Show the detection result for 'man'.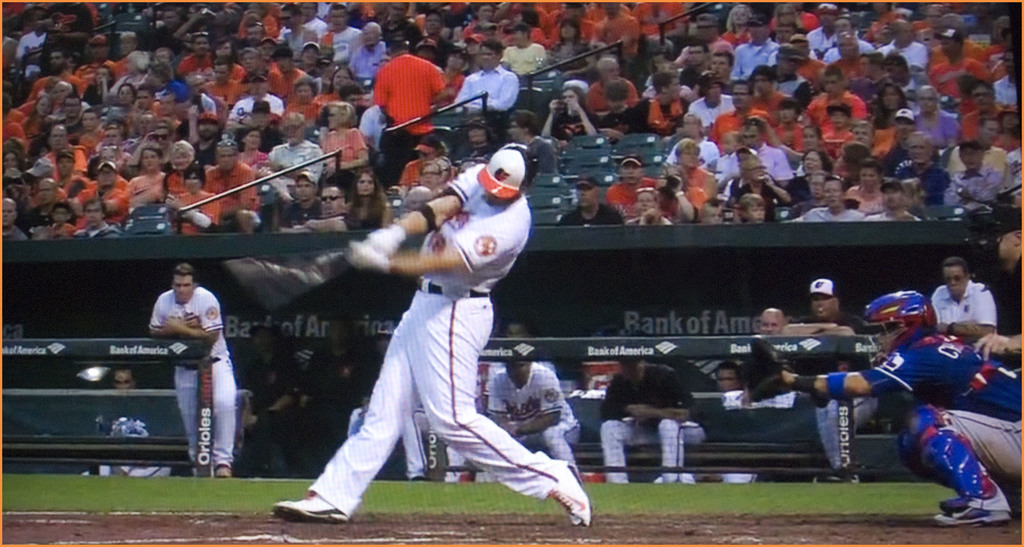
bbox=[75, 159, 130, 212].
